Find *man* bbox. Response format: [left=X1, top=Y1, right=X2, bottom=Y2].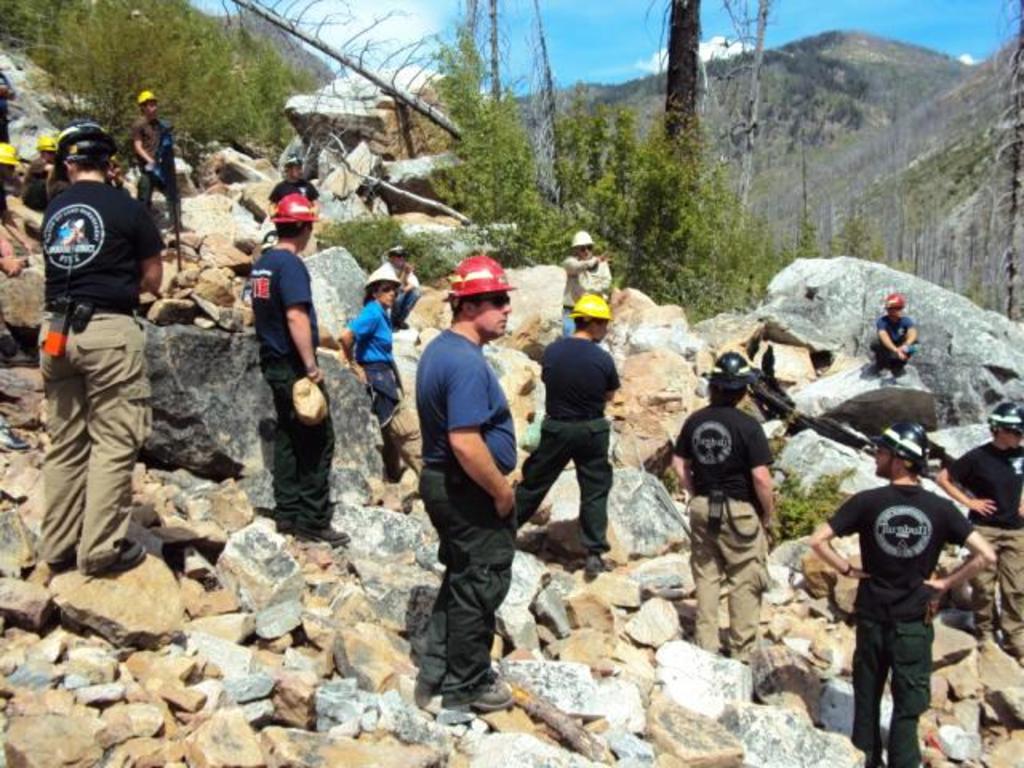
[left=866, top=288, right=923, bottom=386].
